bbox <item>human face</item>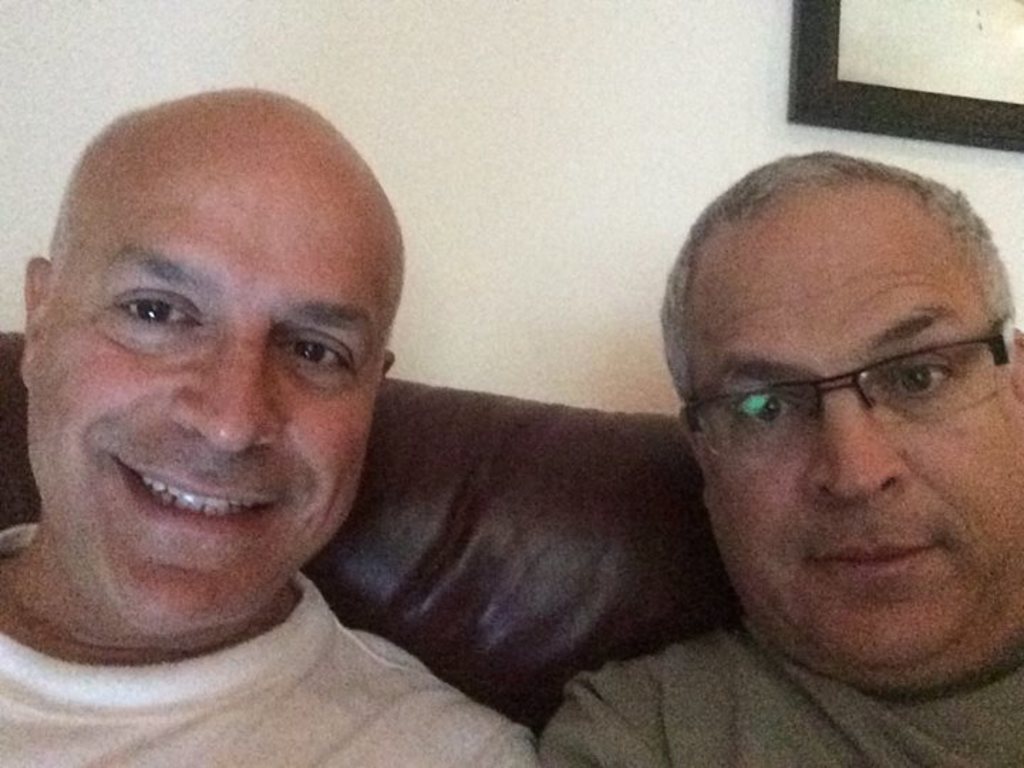
select_region(30, 164, 395, 637)
